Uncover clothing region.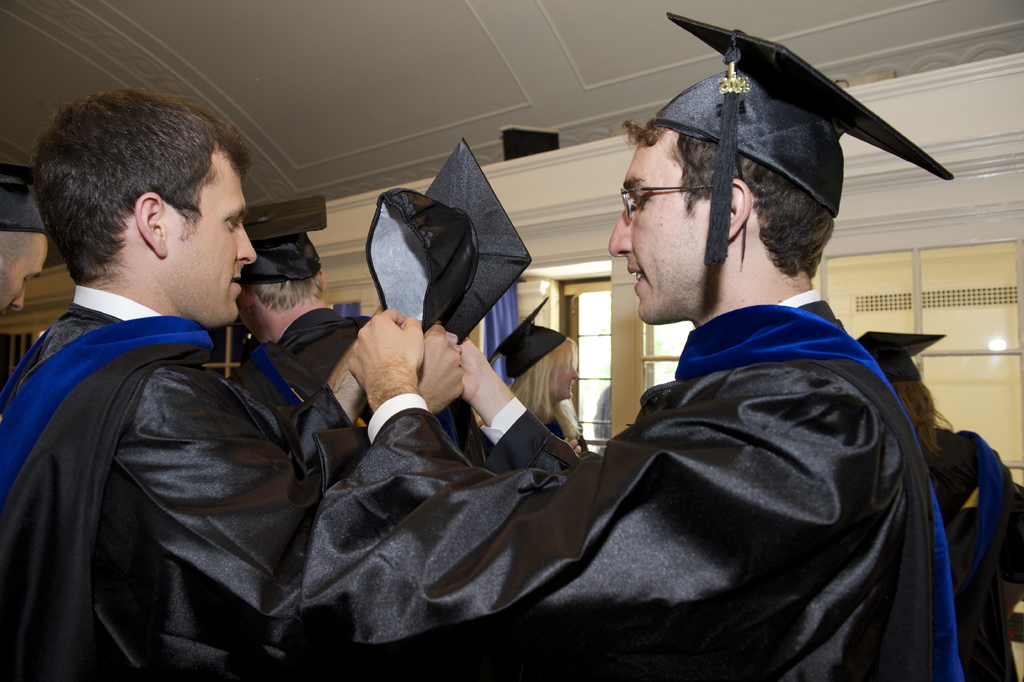
Uncovered: <box>849,321,936,356</box>.
